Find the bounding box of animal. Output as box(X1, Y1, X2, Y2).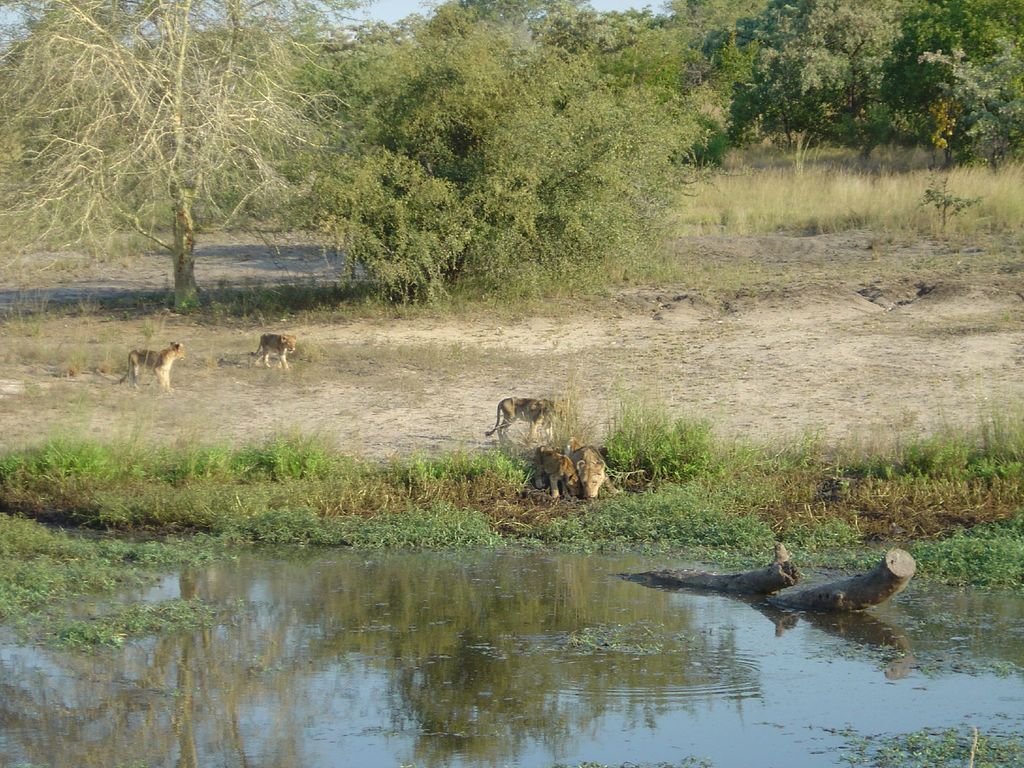
box(480, 389, 559, 450).
